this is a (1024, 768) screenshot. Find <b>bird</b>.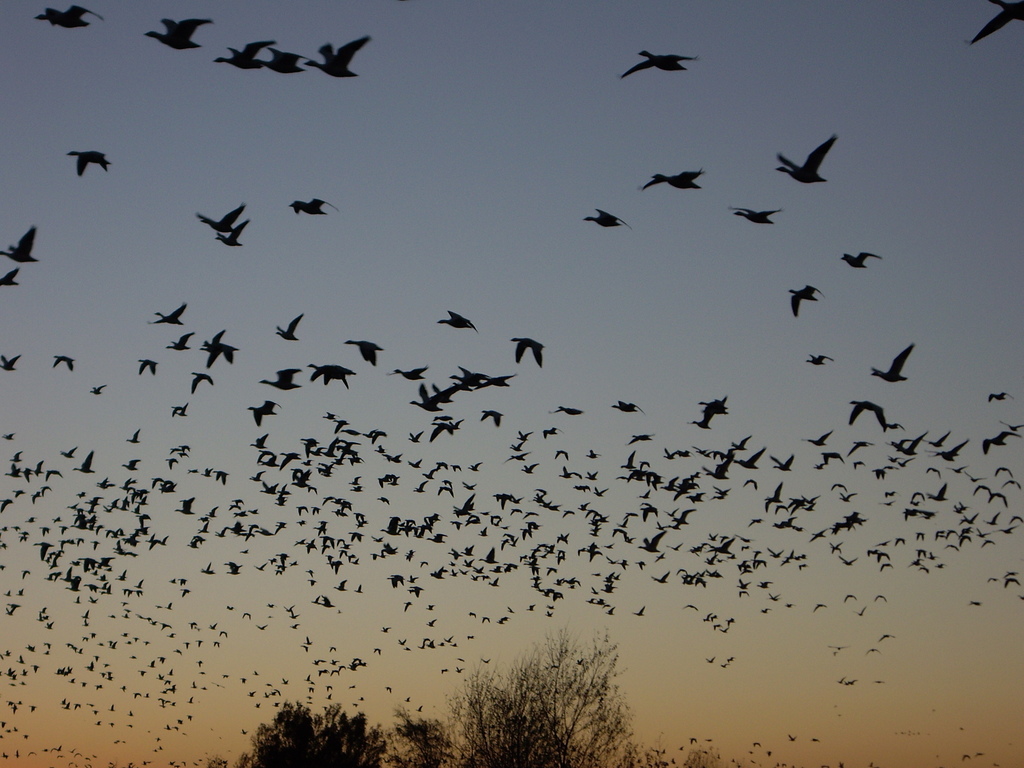
Bounding box: {"left": 388, "top": 452, "right": 401, "bottom": 461}.
